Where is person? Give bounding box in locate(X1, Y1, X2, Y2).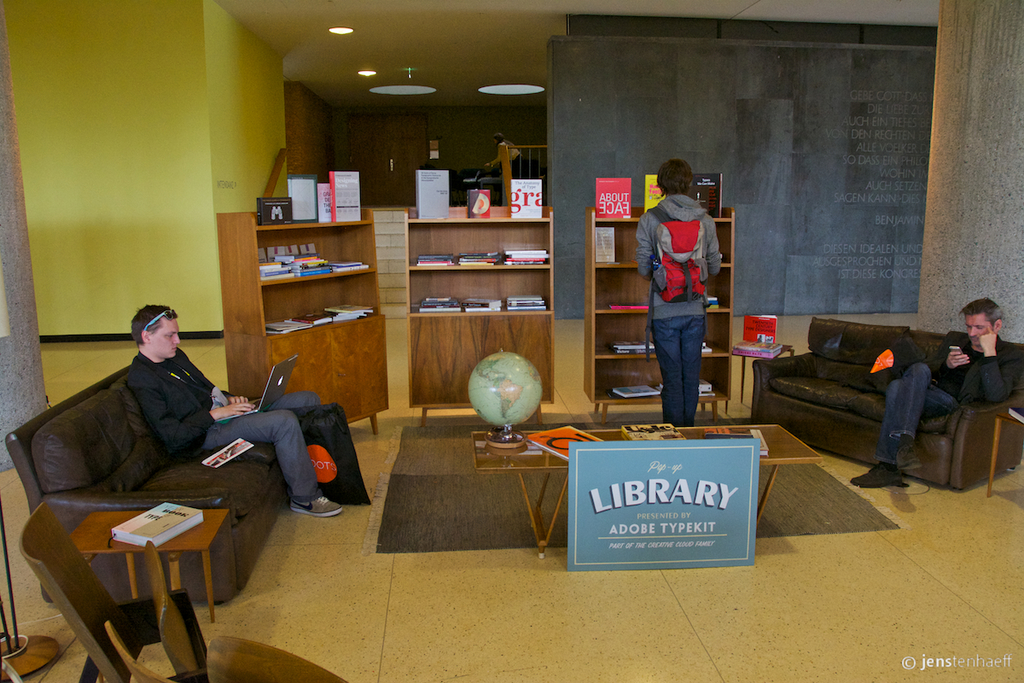
locate(849, 296, 1013, 487).
